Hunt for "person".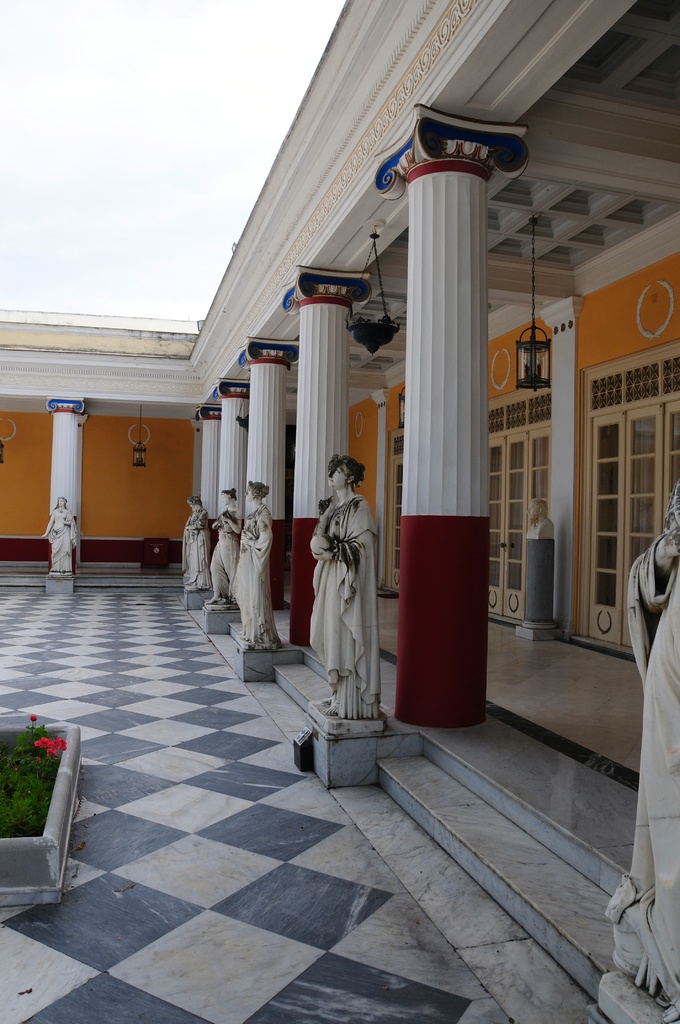
Hunted down at (left=232, top=479, right=282, bottom=641).
